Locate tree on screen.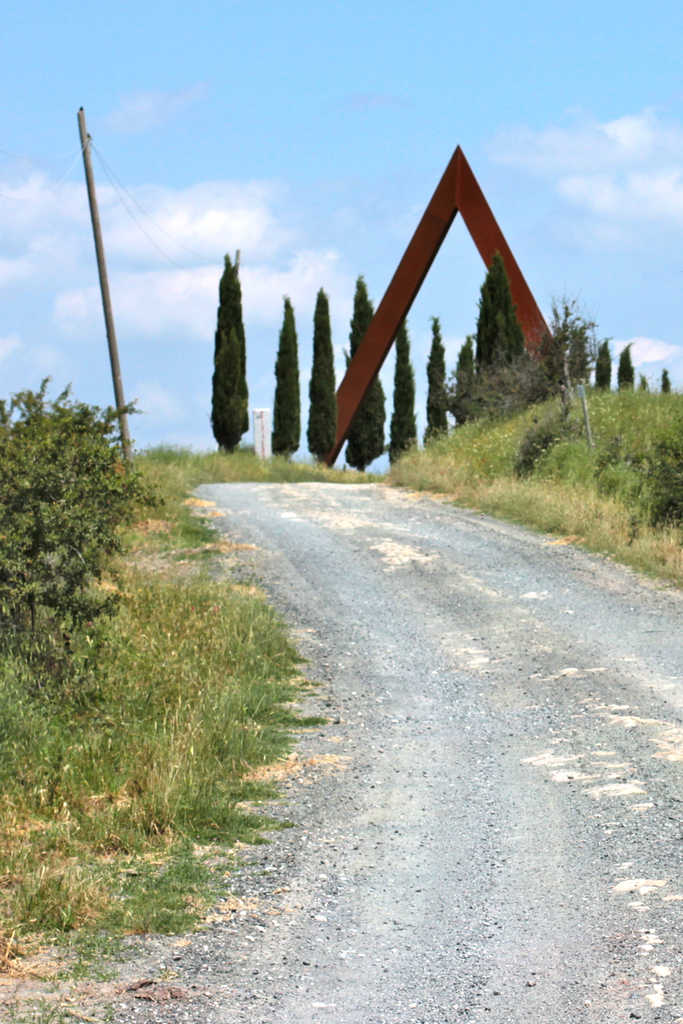
On screen at pyautogui.locateOnScreen(384, 316, 423, 469).
